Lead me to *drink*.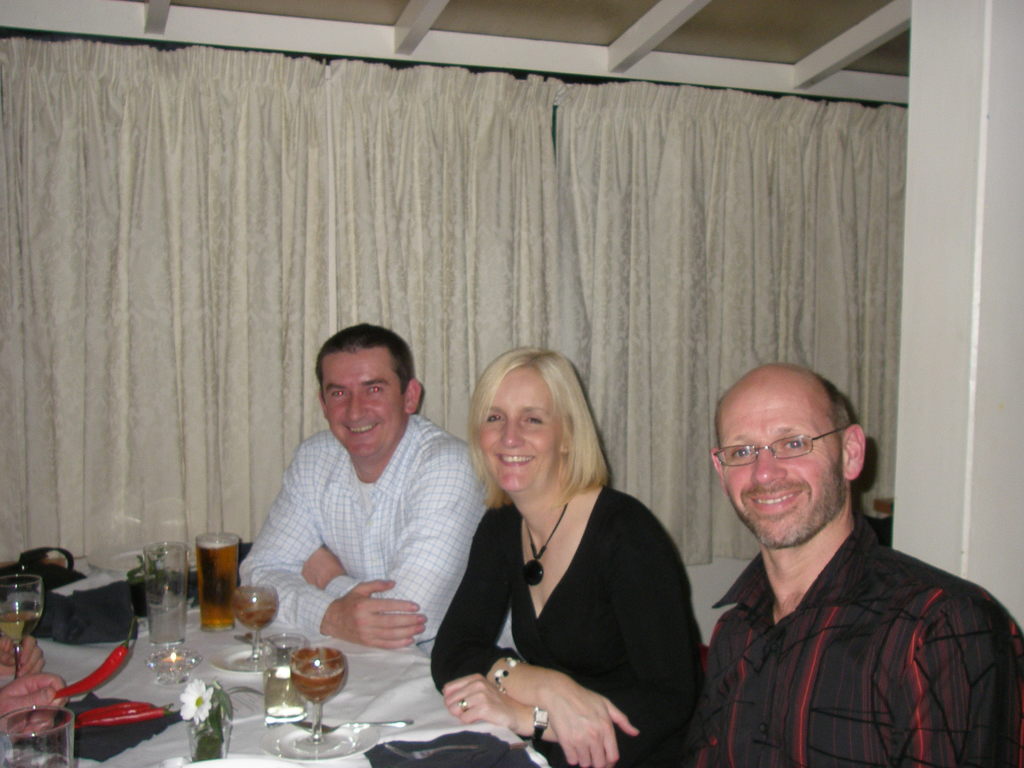
Lead to left=292, top=644, right=348, bottom=698.
